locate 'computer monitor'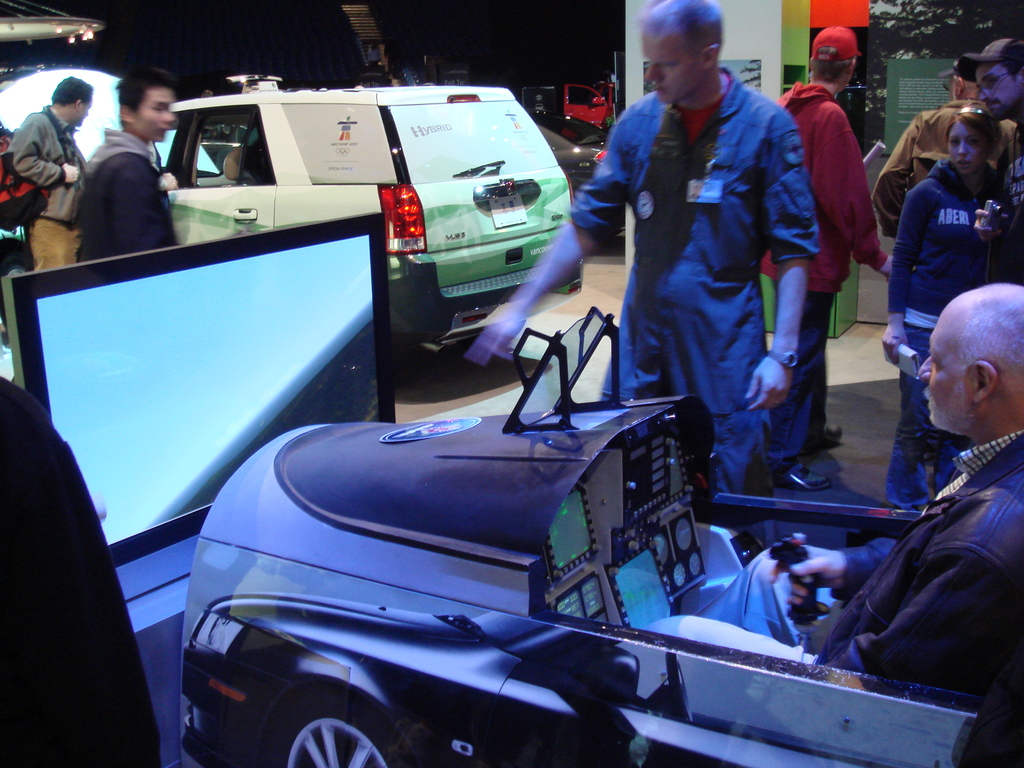
(14,221,376,555)
